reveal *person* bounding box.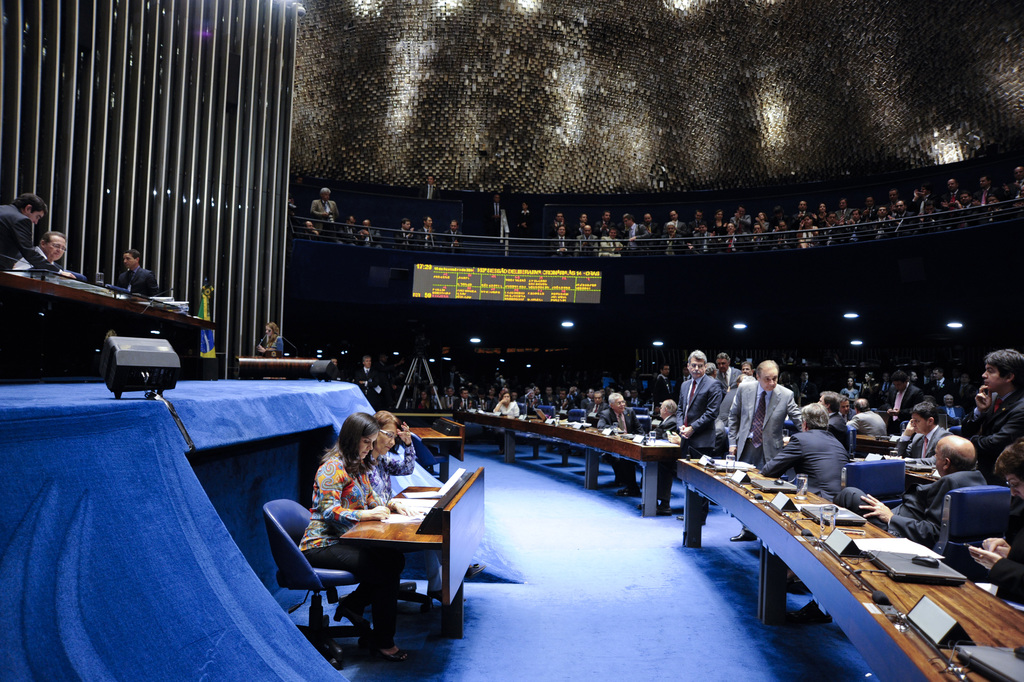
Revealed: [947,193,973,232].
